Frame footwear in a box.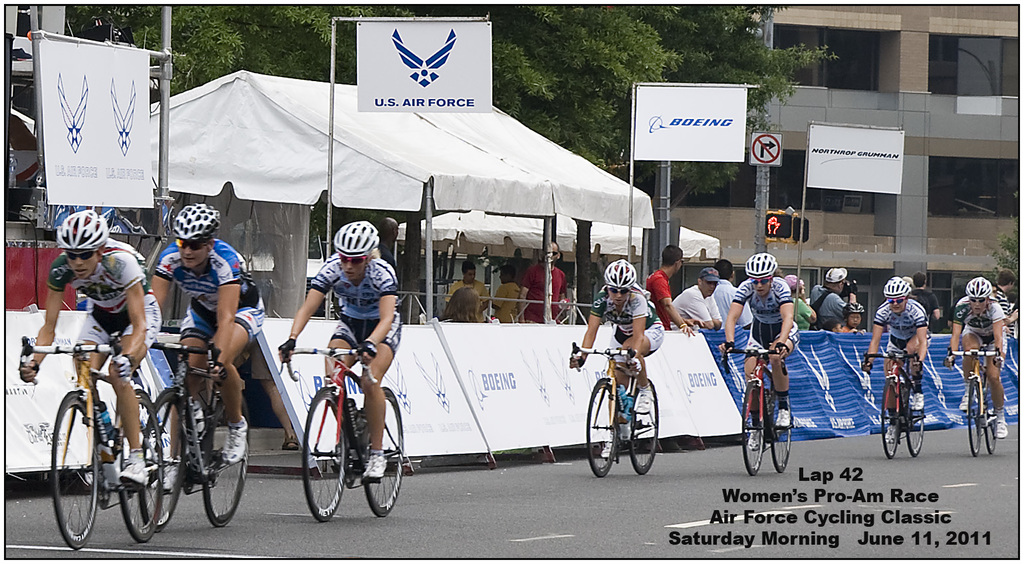
(637,379,650,416).
